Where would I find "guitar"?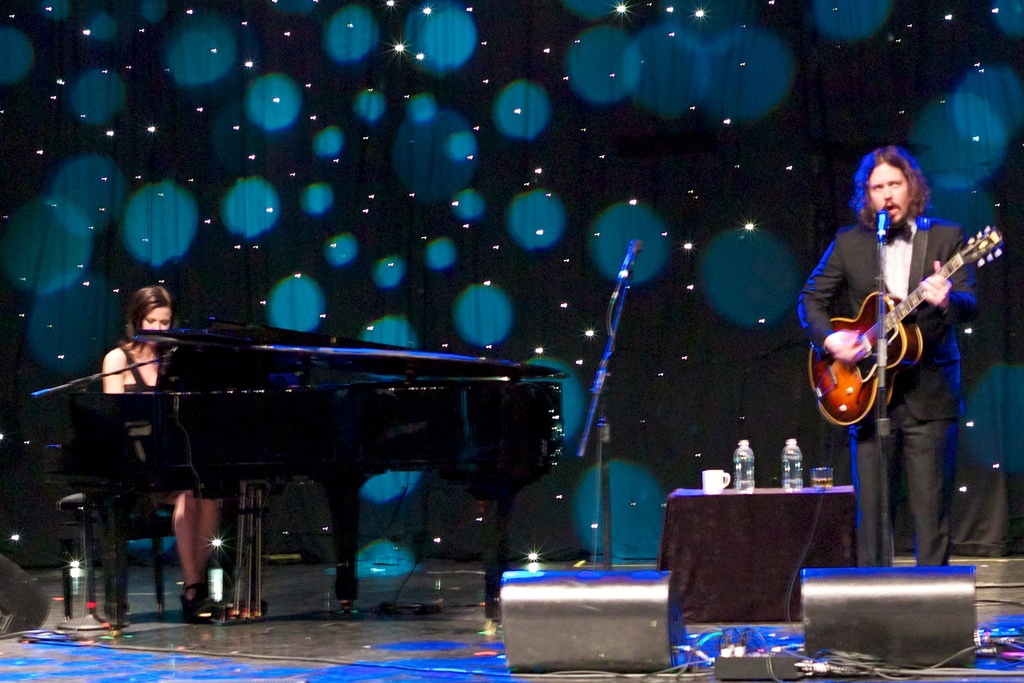
At bbox(813, 223, 1001, 425).
